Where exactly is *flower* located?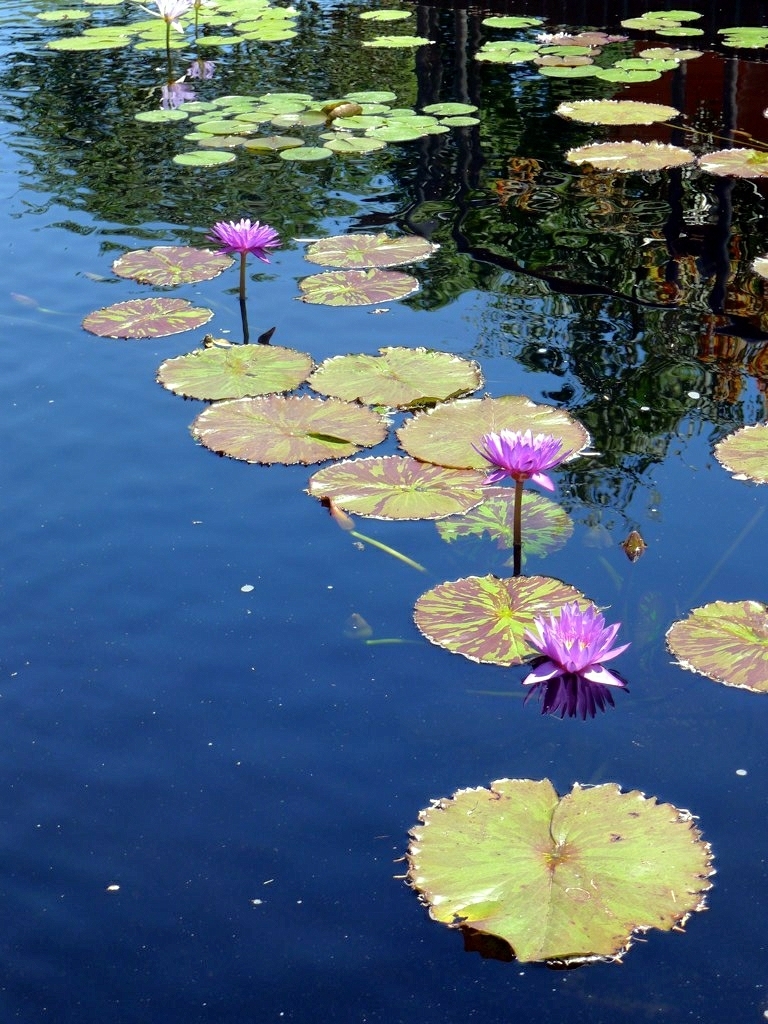
Its bounding box is bbox(464, 428, 572, 494).
